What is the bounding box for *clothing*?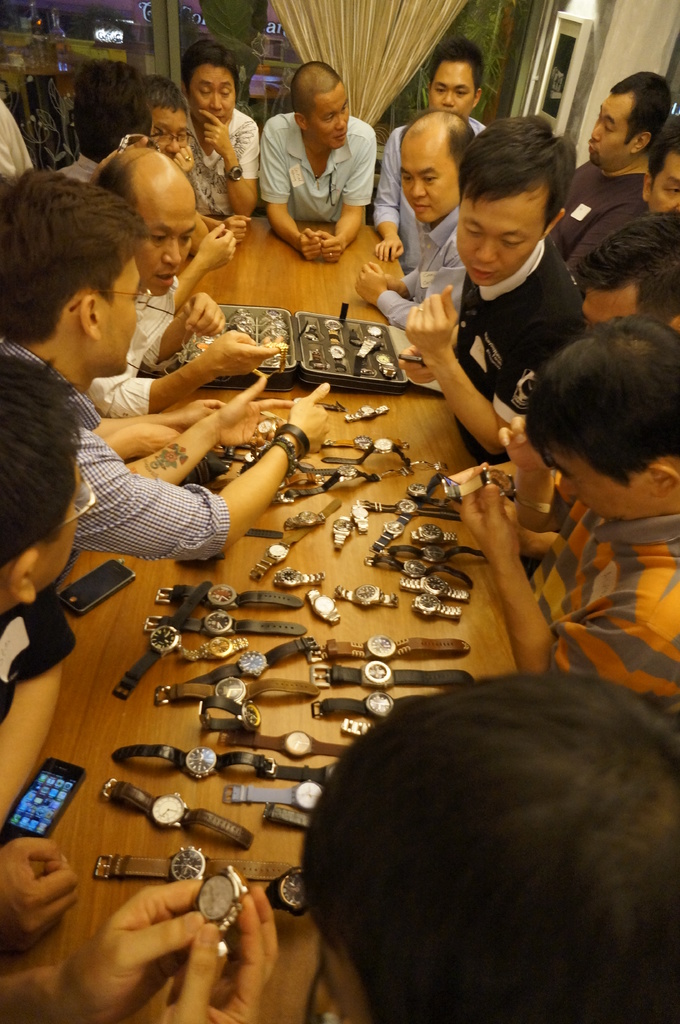
<box>553,159,640,266</box>.
